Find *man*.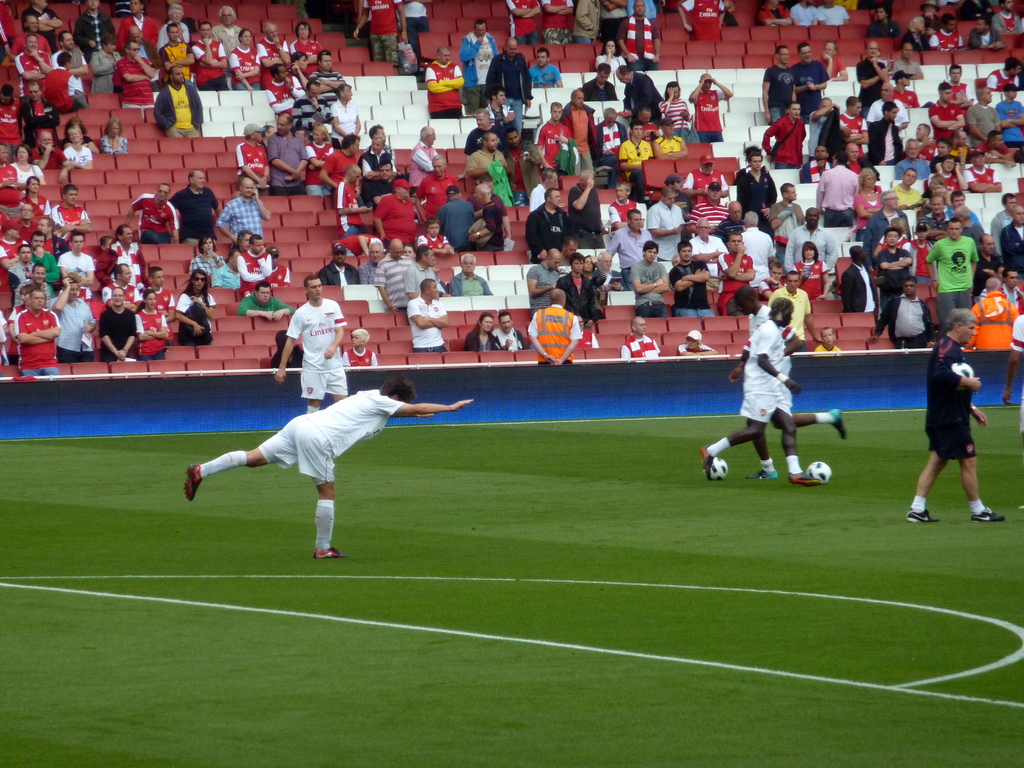
<box>22,260,54,298</box>.
